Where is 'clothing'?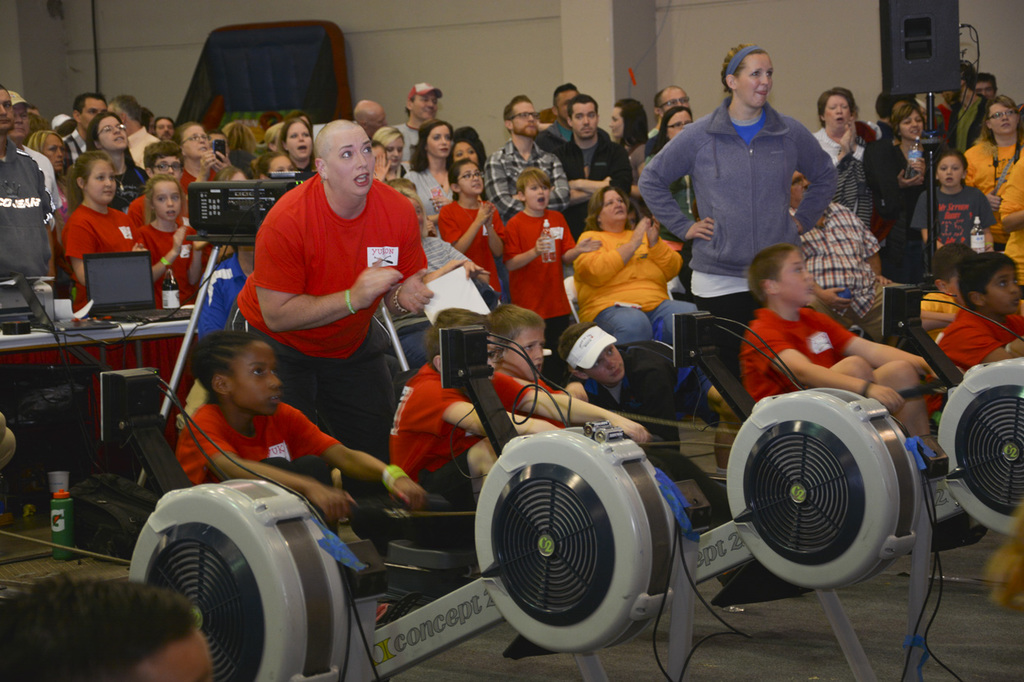
914/291/971/337.
